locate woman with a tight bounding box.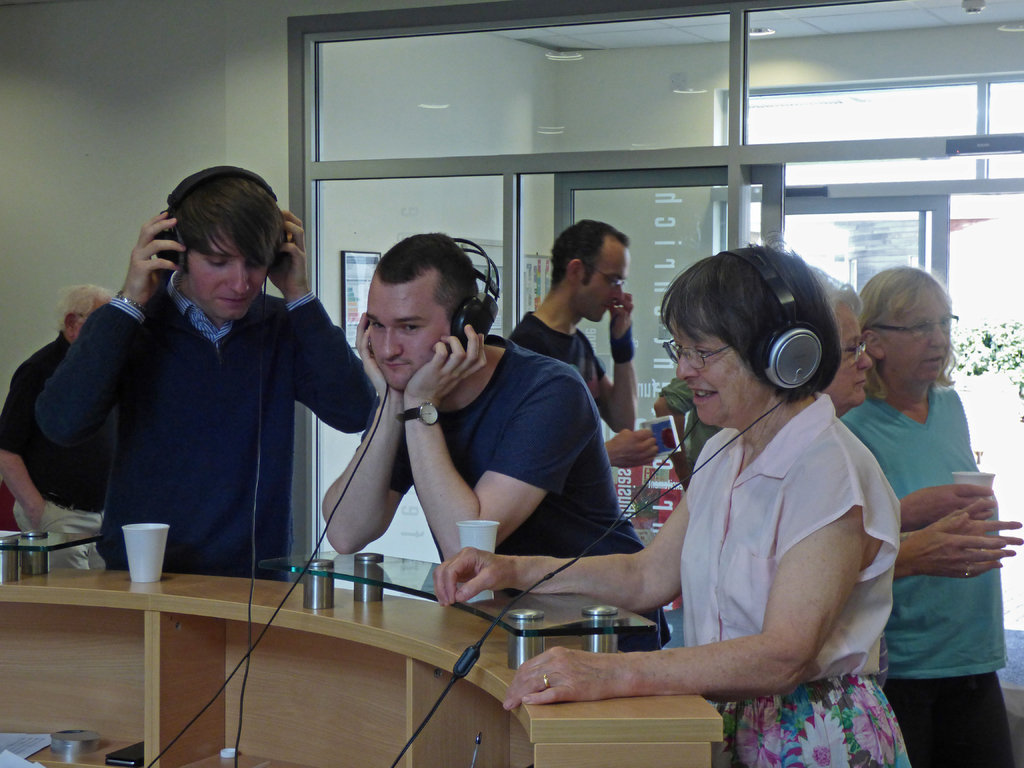
(left=799, top=262, right=1023, bottom=584).
